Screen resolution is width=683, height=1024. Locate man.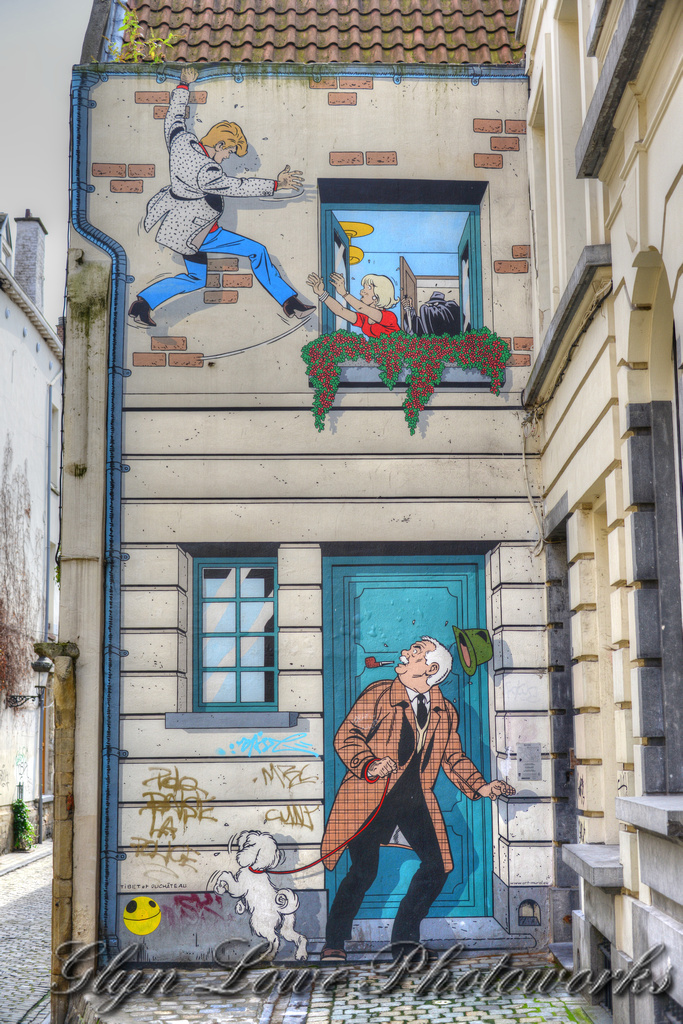
l=125, t=67, r=310, b=333.
